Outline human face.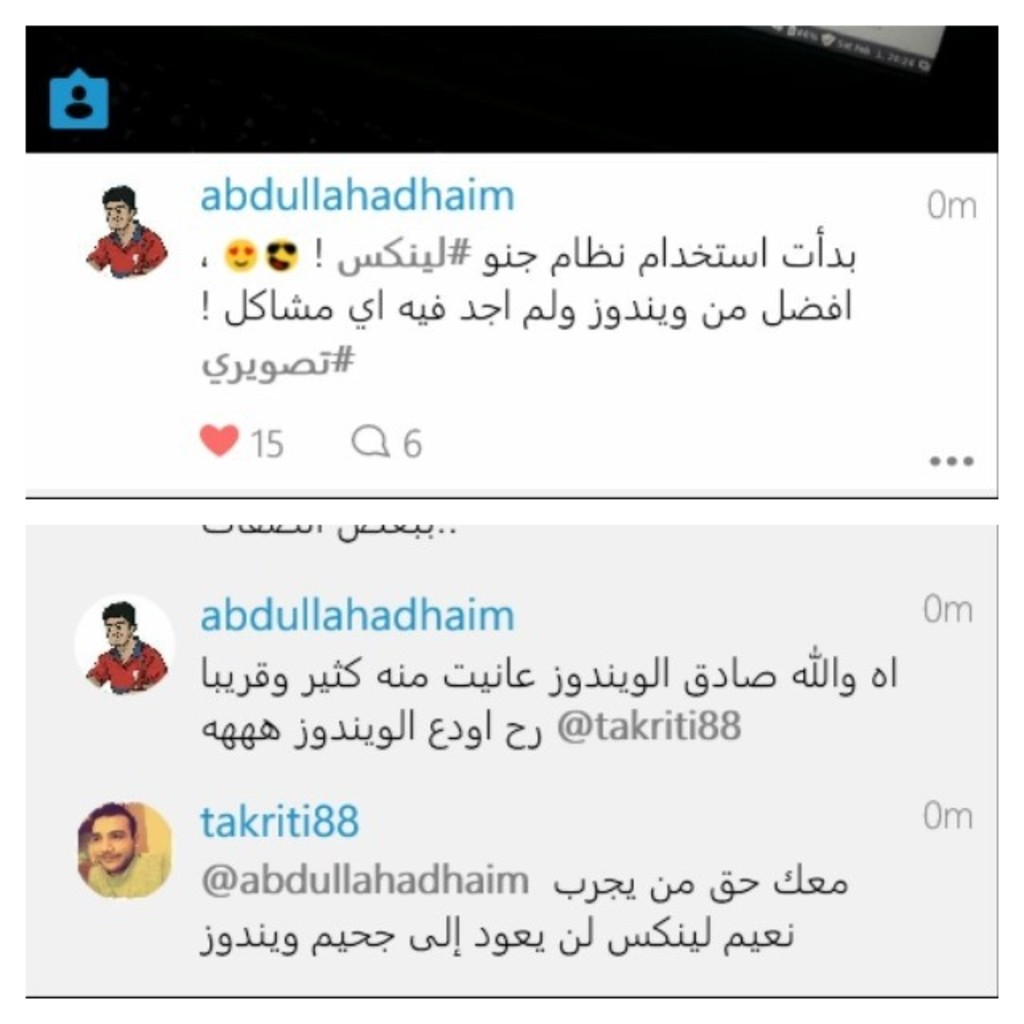
Outline: BBox(104, 197, 131, 230).
